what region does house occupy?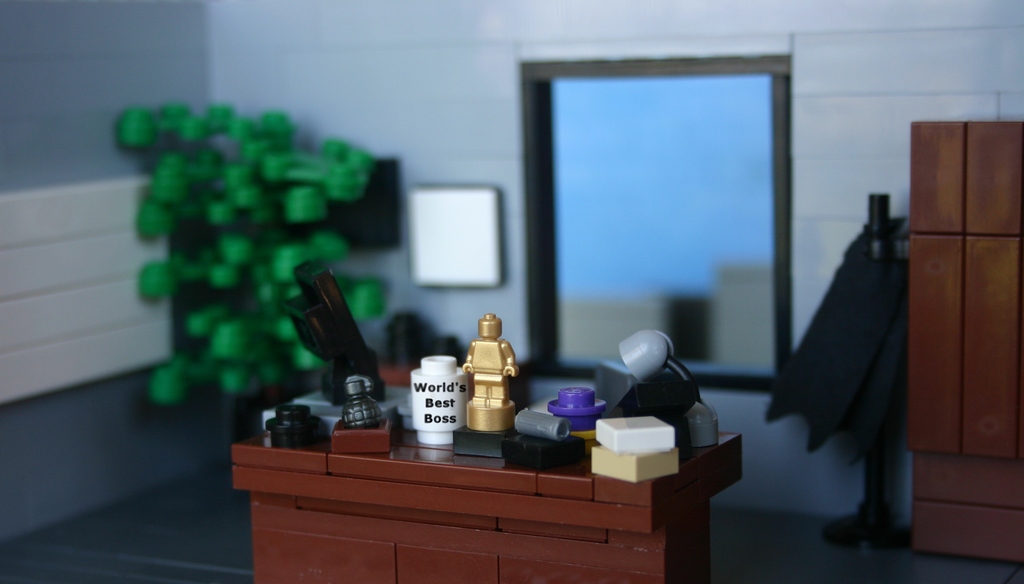
<bbox>0, 0, 1023, 583</bbox>.
